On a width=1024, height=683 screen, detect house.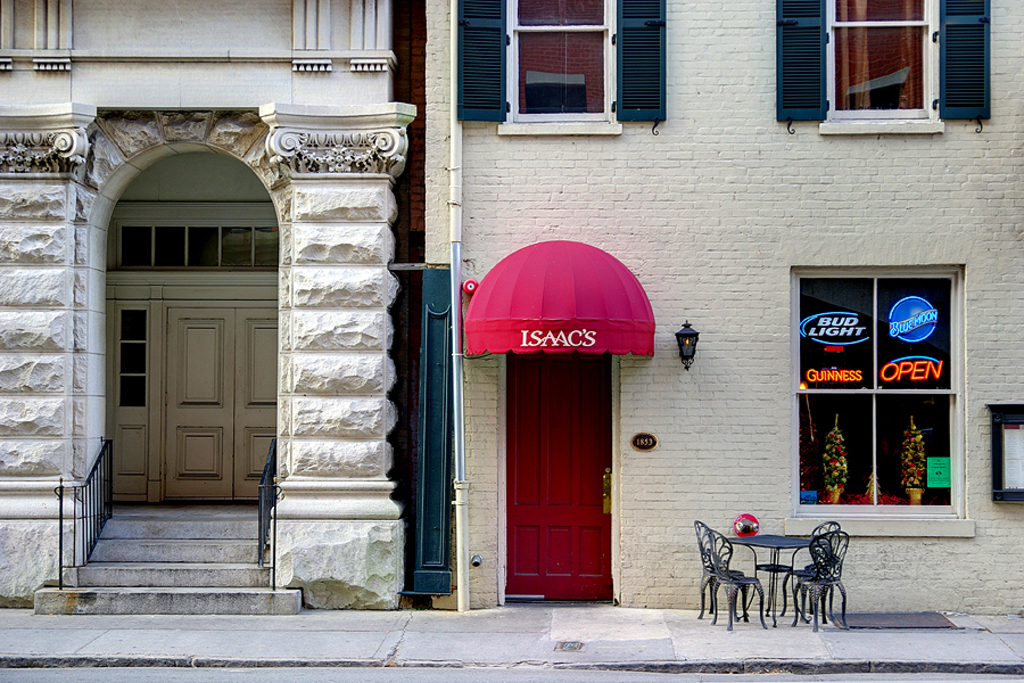
bbox=(0, 0, 419, 611).
